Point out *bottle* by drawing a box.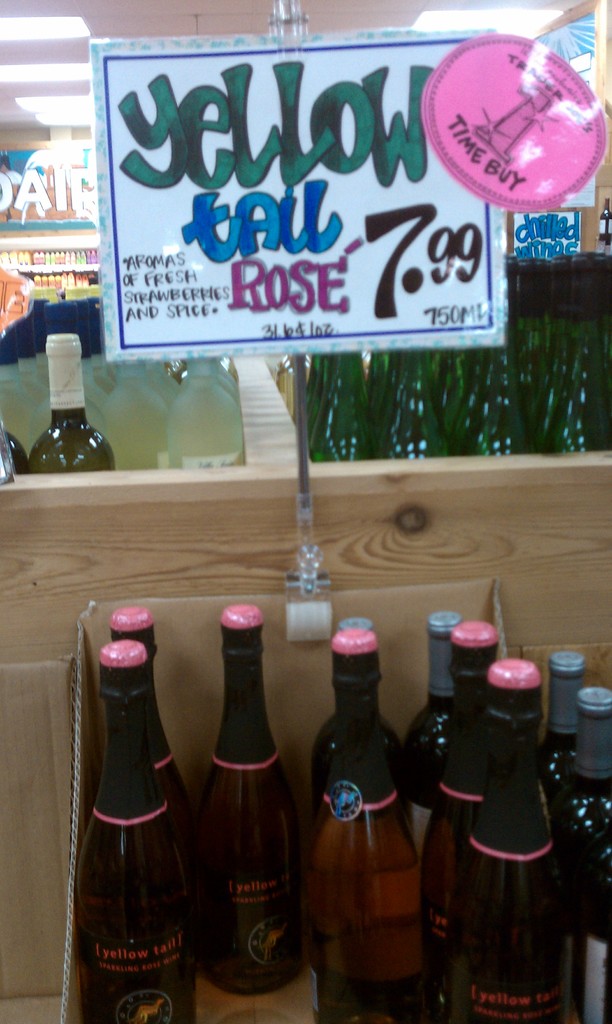
545 646 588 872.
